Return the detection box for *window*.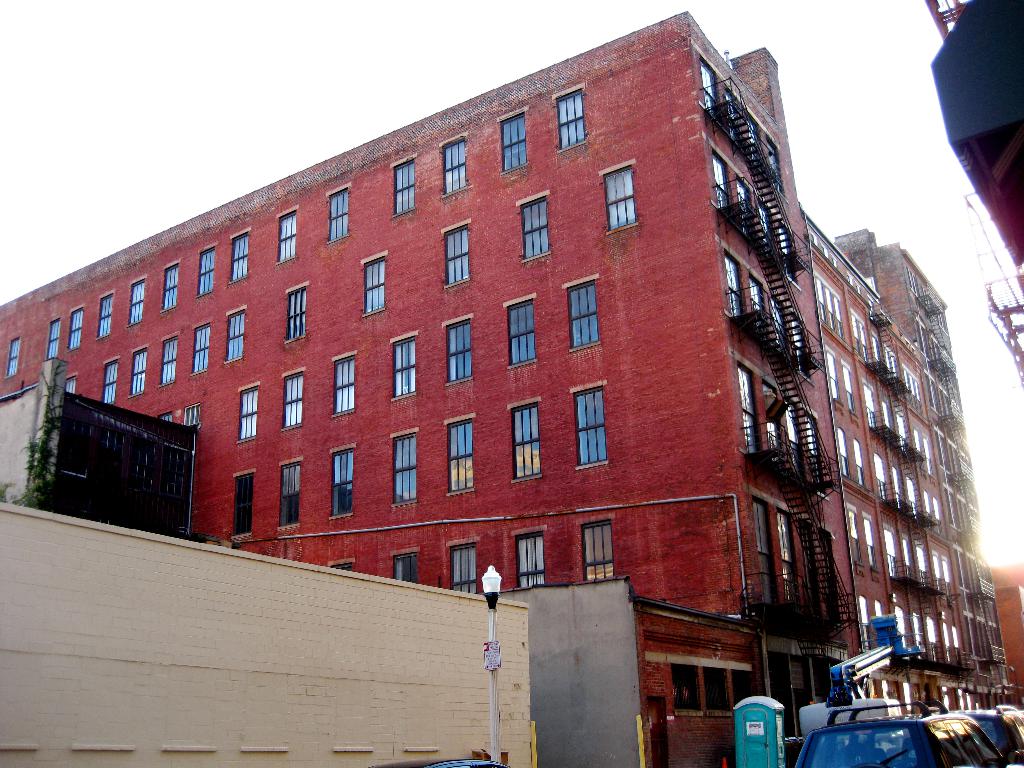
left=186, top=403, right=199, bottom=422.
